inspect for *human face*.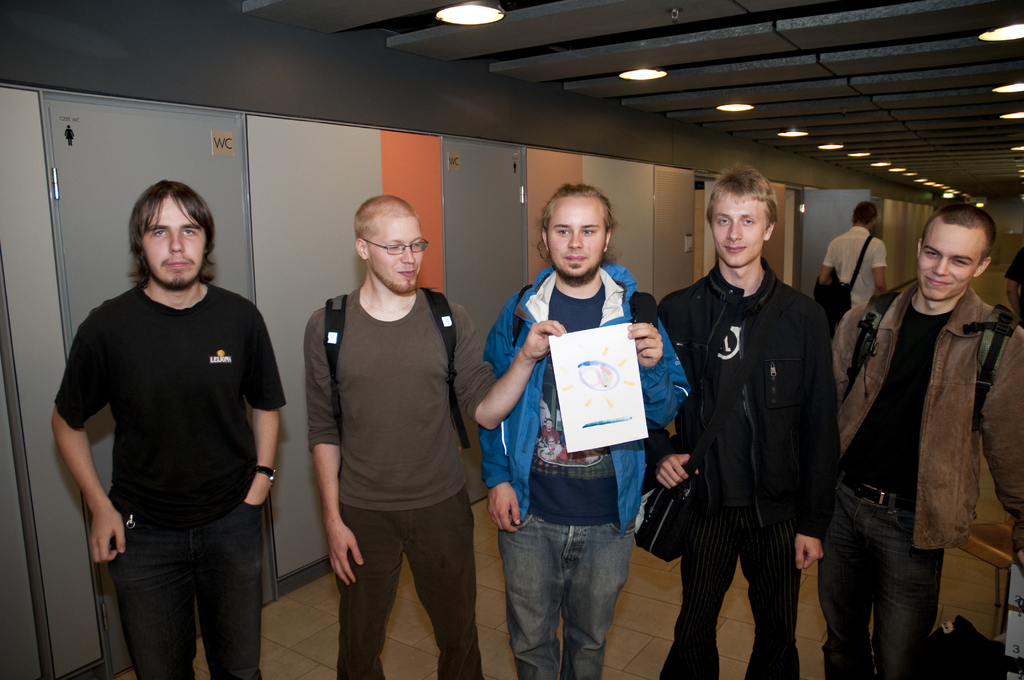
Inspection: BBox(367, 213, 422, 289).
